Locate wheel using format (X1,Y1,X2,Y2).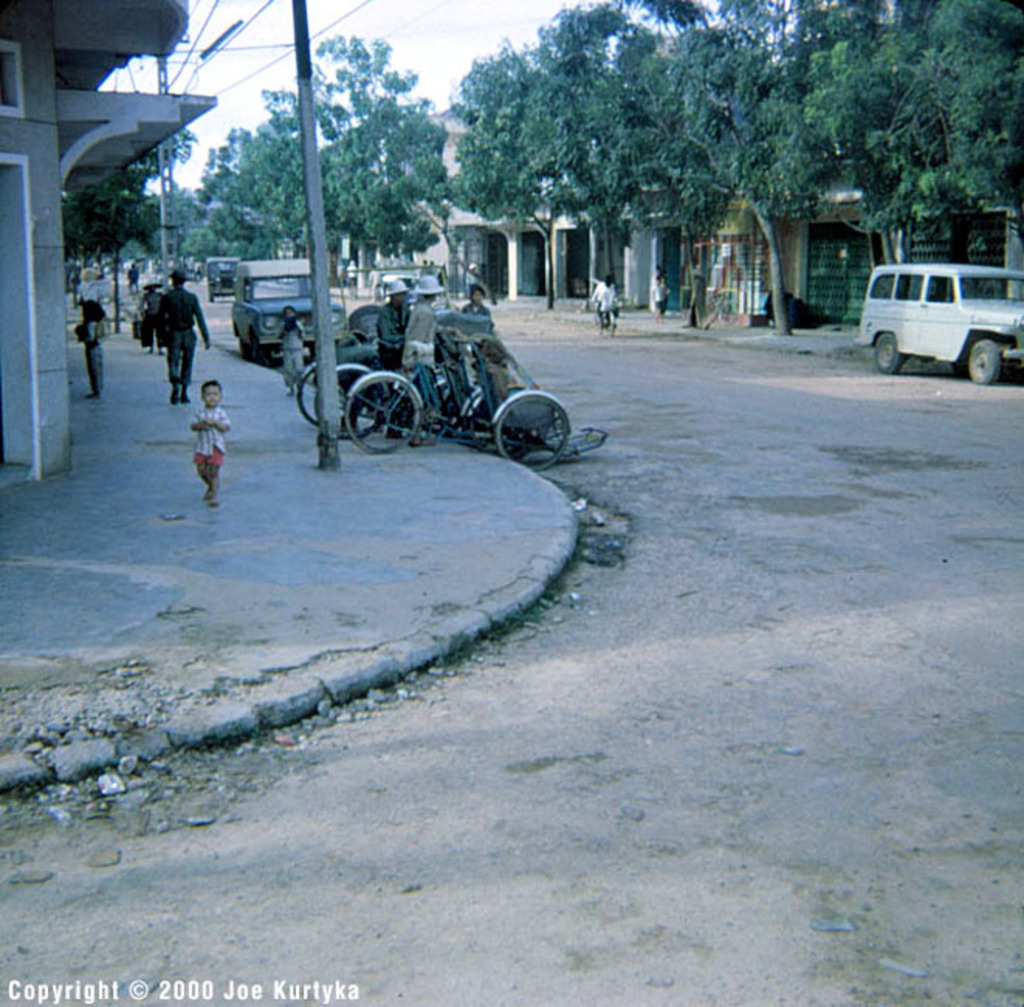
(347,378,429,454).
